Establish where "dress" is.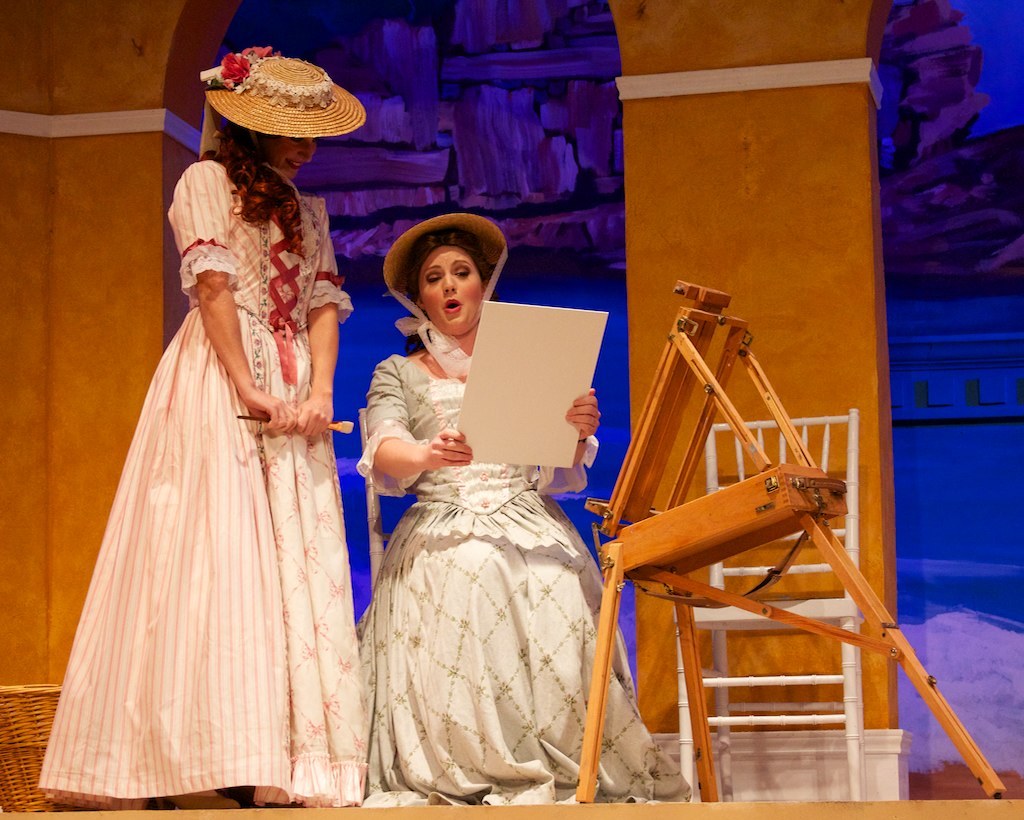
Established at 38, 155, 361, 810.
